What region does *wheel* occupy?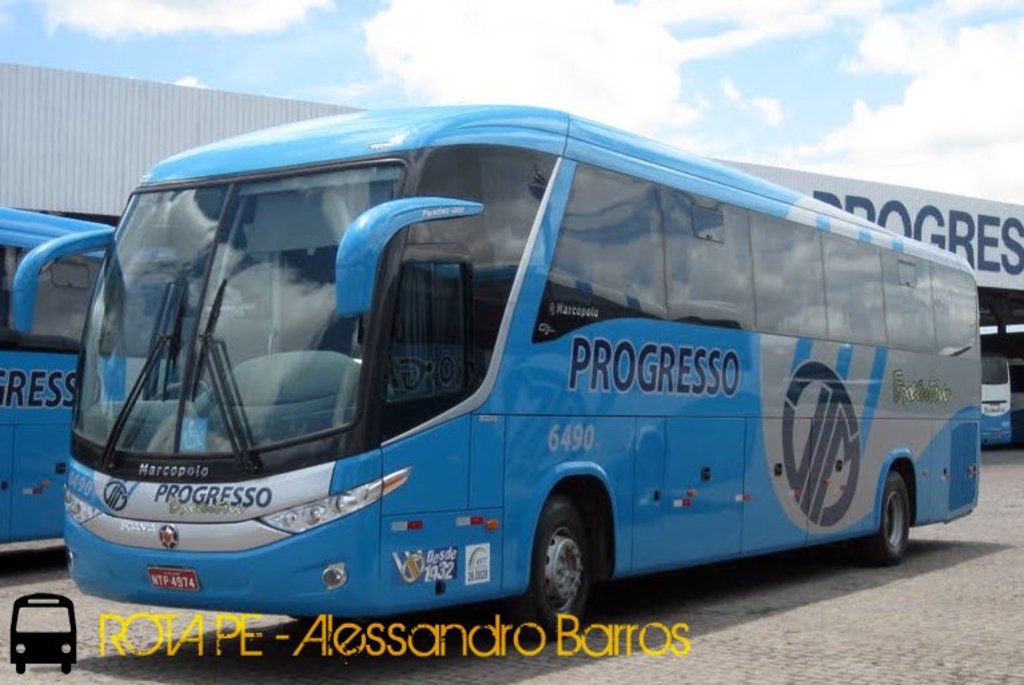
526:526:613:625.
